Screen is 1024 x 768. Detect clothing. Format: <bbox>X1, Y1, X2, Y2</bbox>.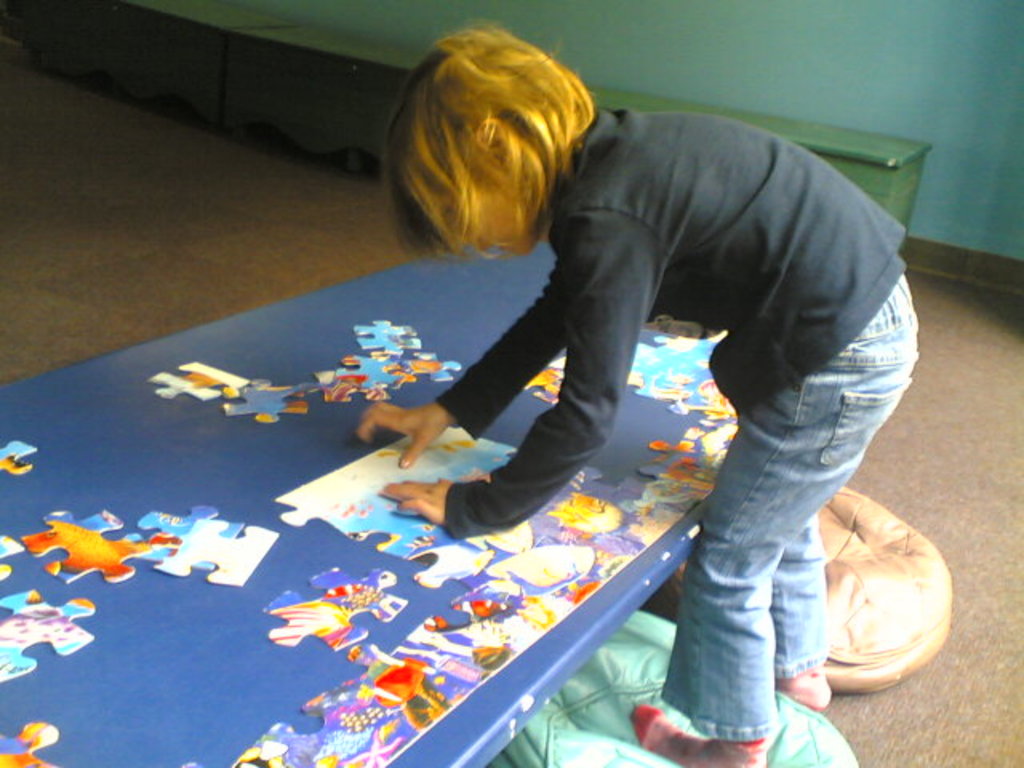
<bbox>630, 701, 770, 766</bbox>.
